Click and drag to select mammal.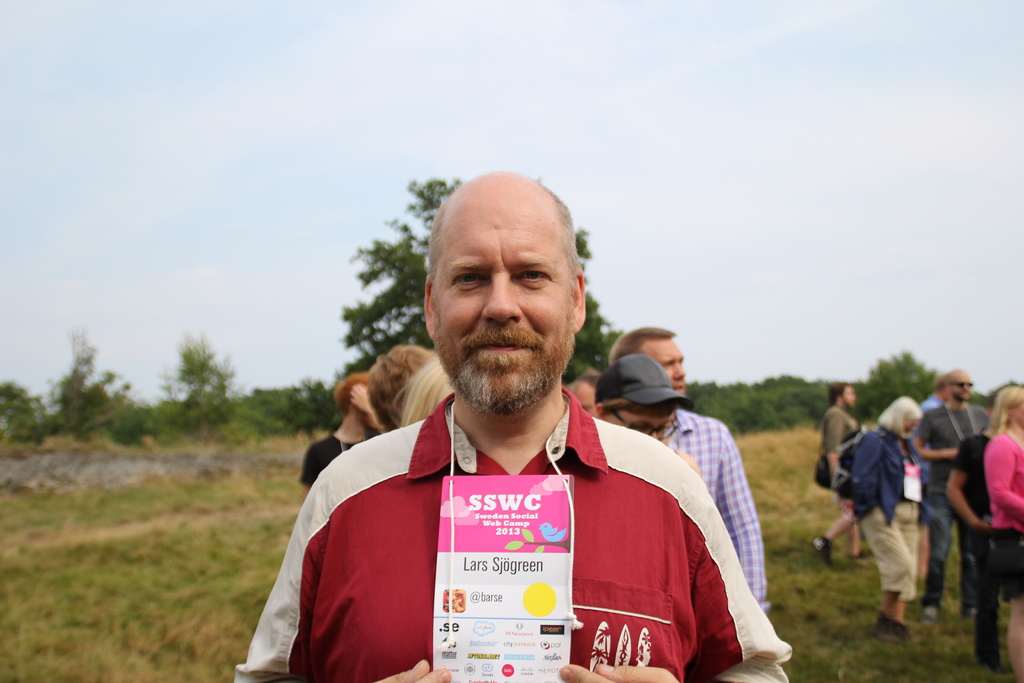
Selection: bbox(913, 369, 992, 620).
